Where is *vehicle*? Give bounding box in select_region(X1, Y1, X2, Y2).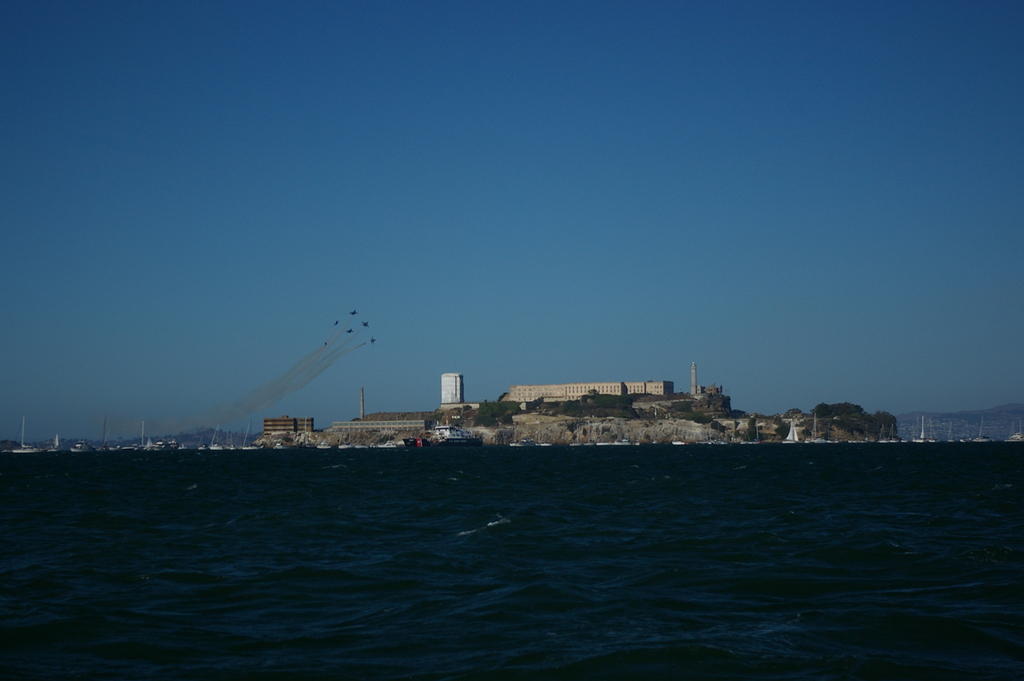
select_region(44, 439, 61, 450).
